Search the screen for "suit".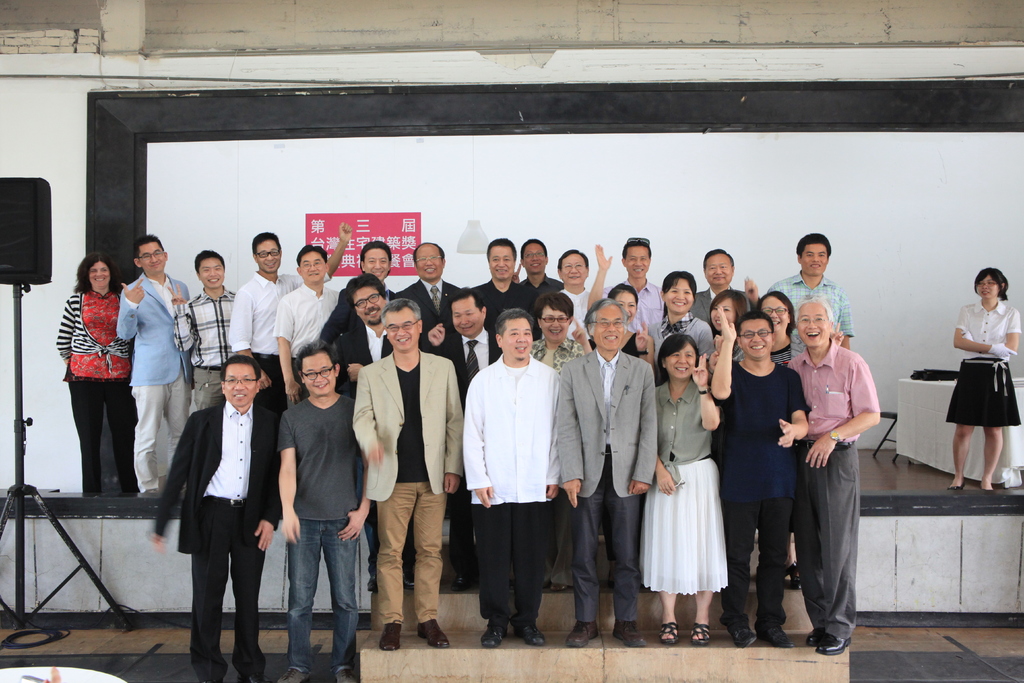
Found at <box>559,341,661,623</box>.
